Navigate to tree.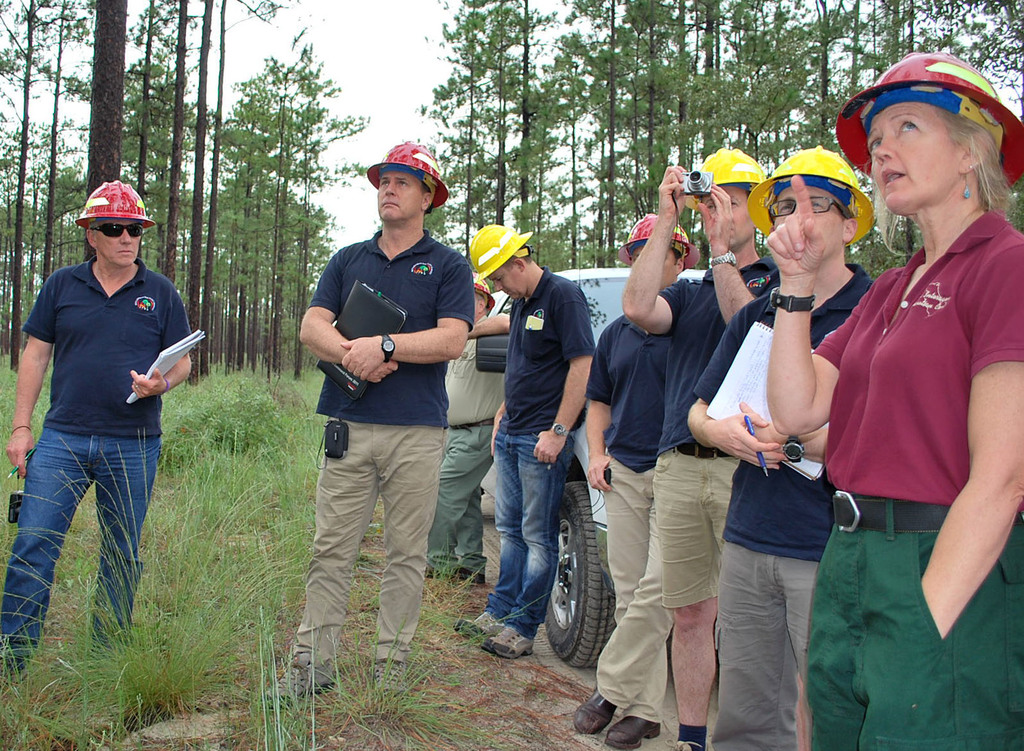
Navigation target: x1=152, y1=0, x2=190, y2=306.
